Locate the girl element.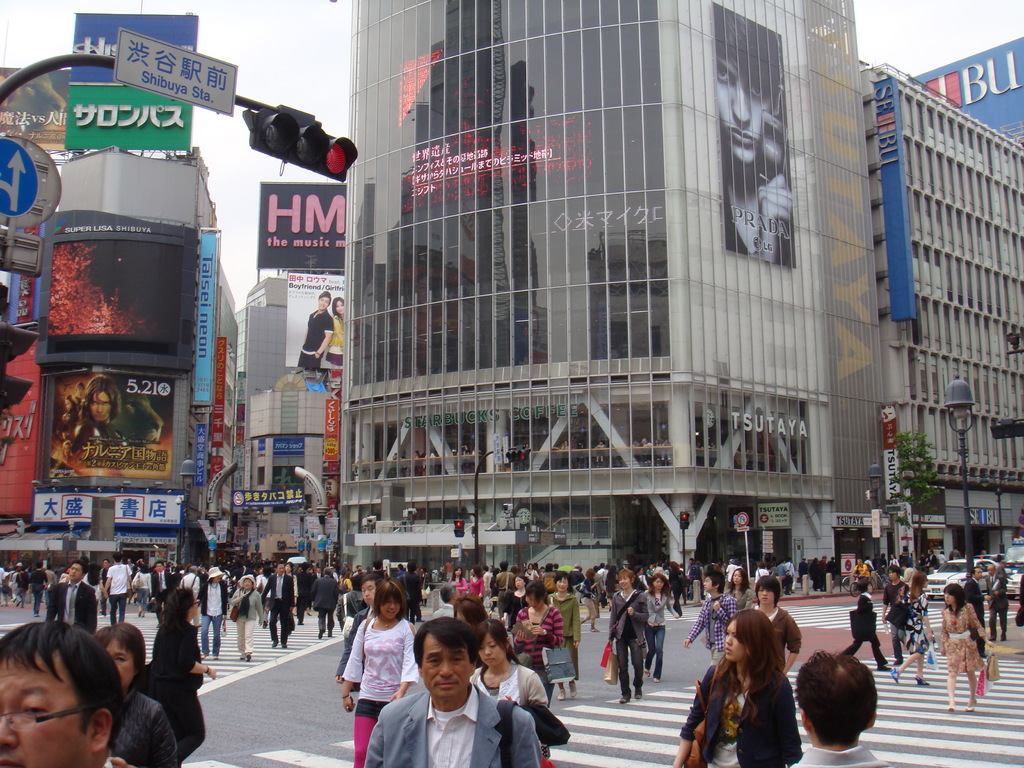
Element bbox: Rect(344, 580, 420, 762).
